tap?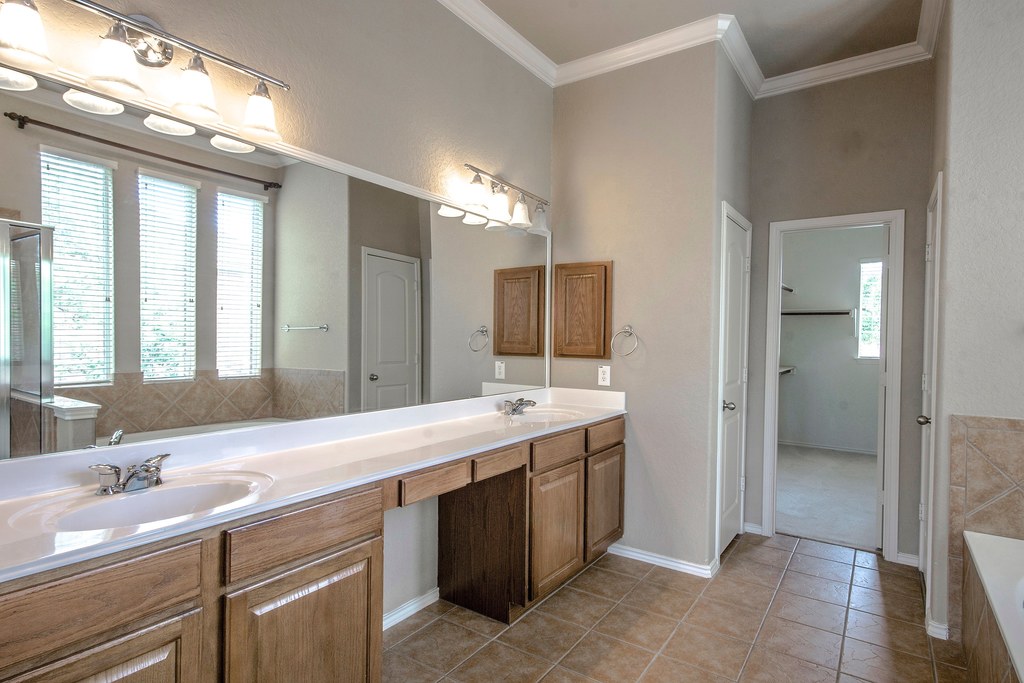
x1=500, y1=400, x2=534, y2=412
